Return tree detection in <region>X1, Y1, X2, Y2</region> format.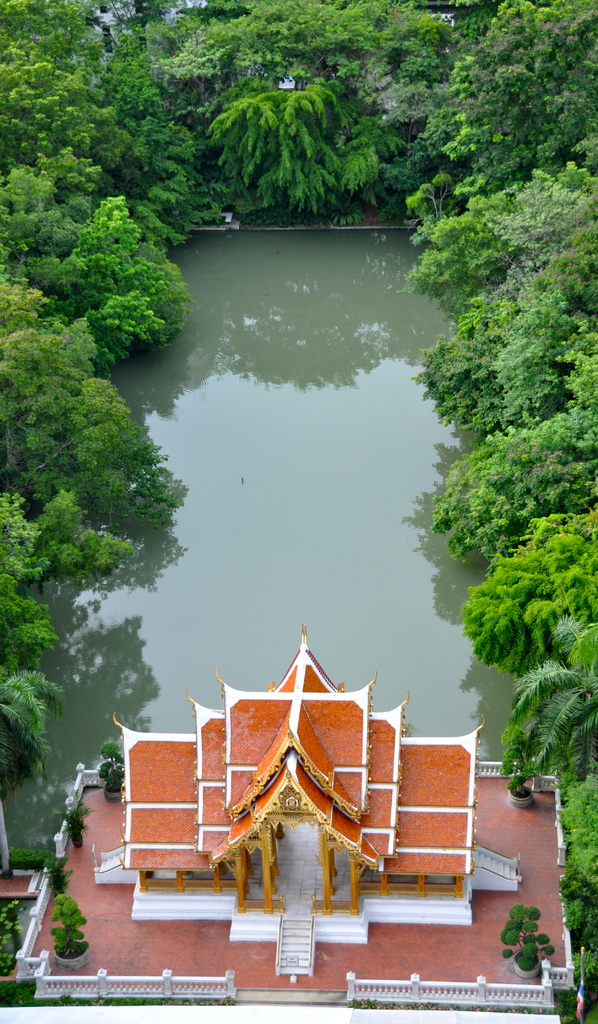
<region>497, 725, 538, 796</region>.
